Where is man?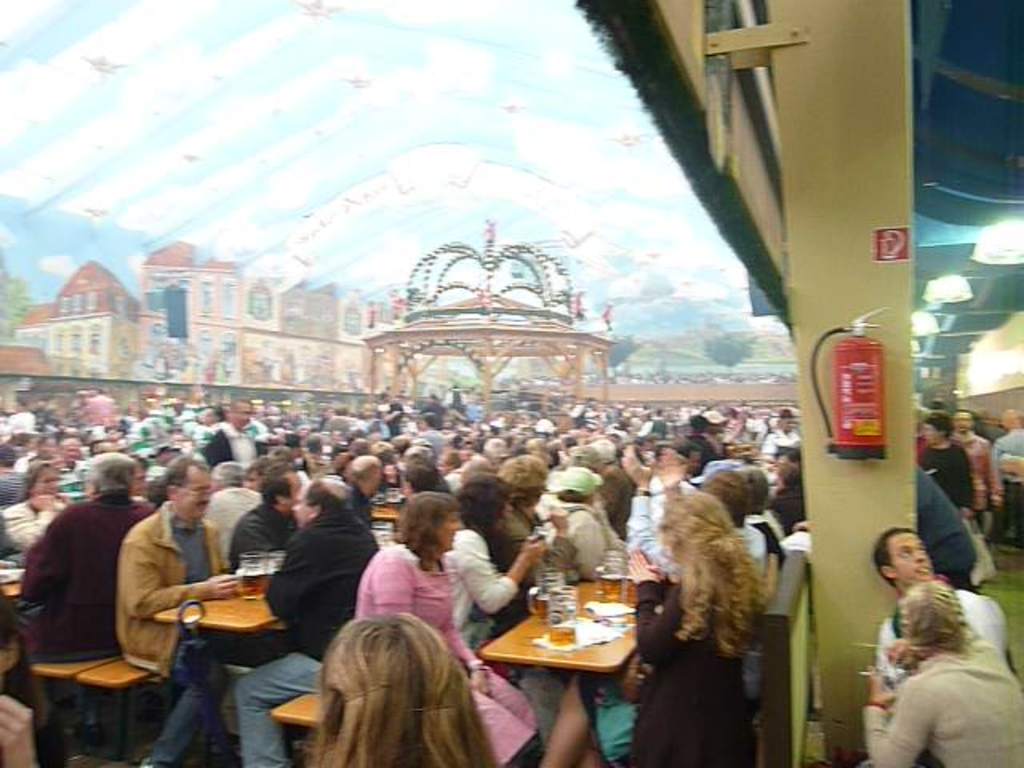
[left=984, top=408, right=1022, bottom=558].
